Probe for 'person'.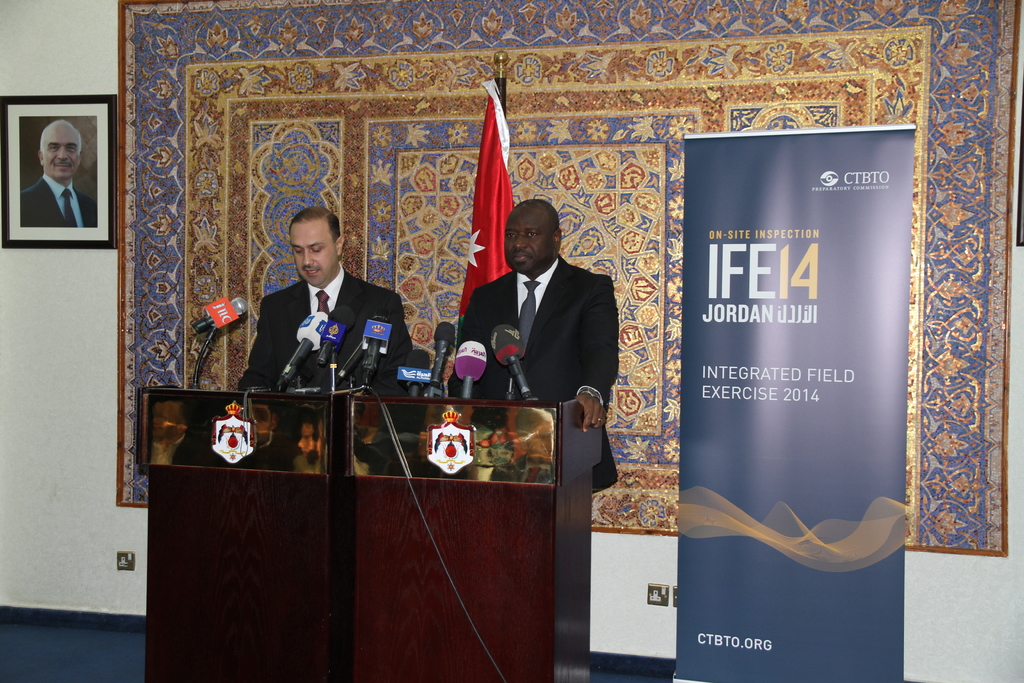
Probe result: (left=243, top=205, right=414, bottom=397).
